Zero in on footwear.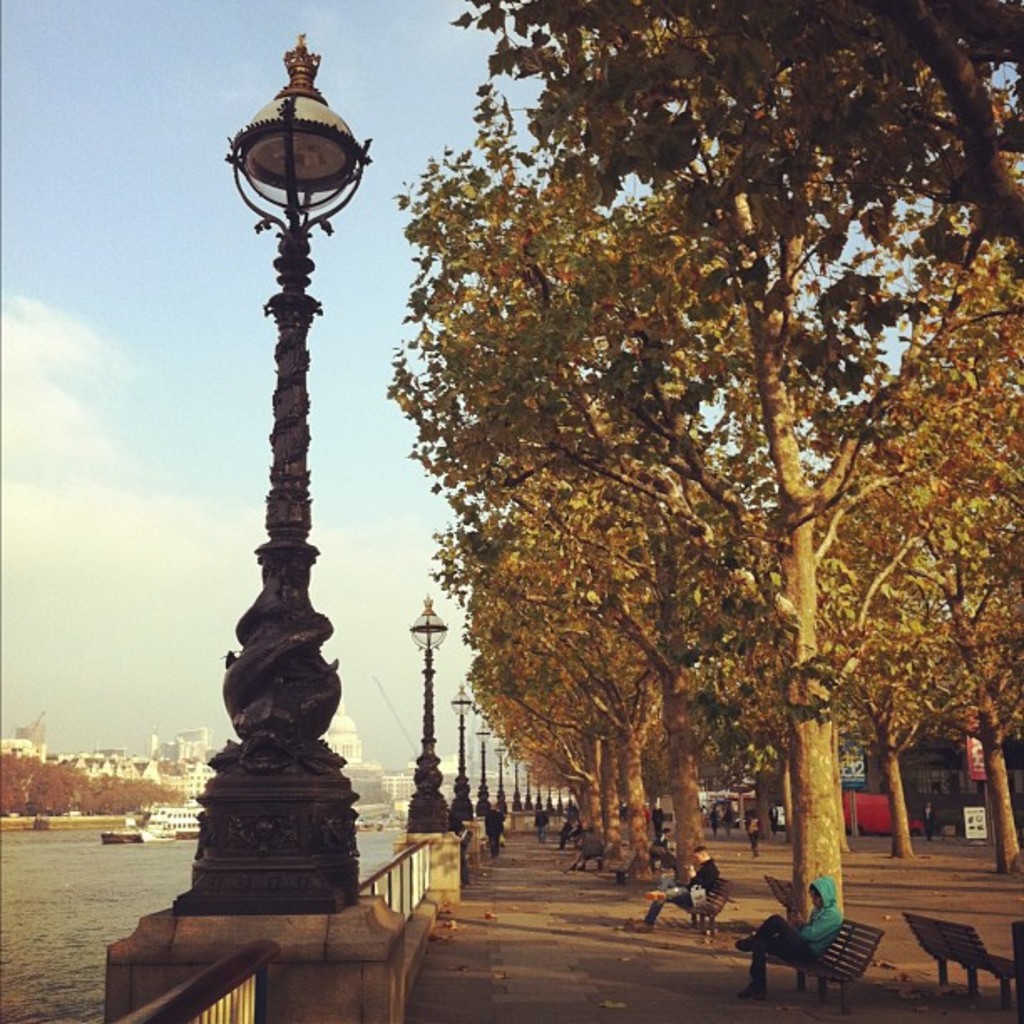
Zeroed in: bbox=(632, 919, 648, 925).
